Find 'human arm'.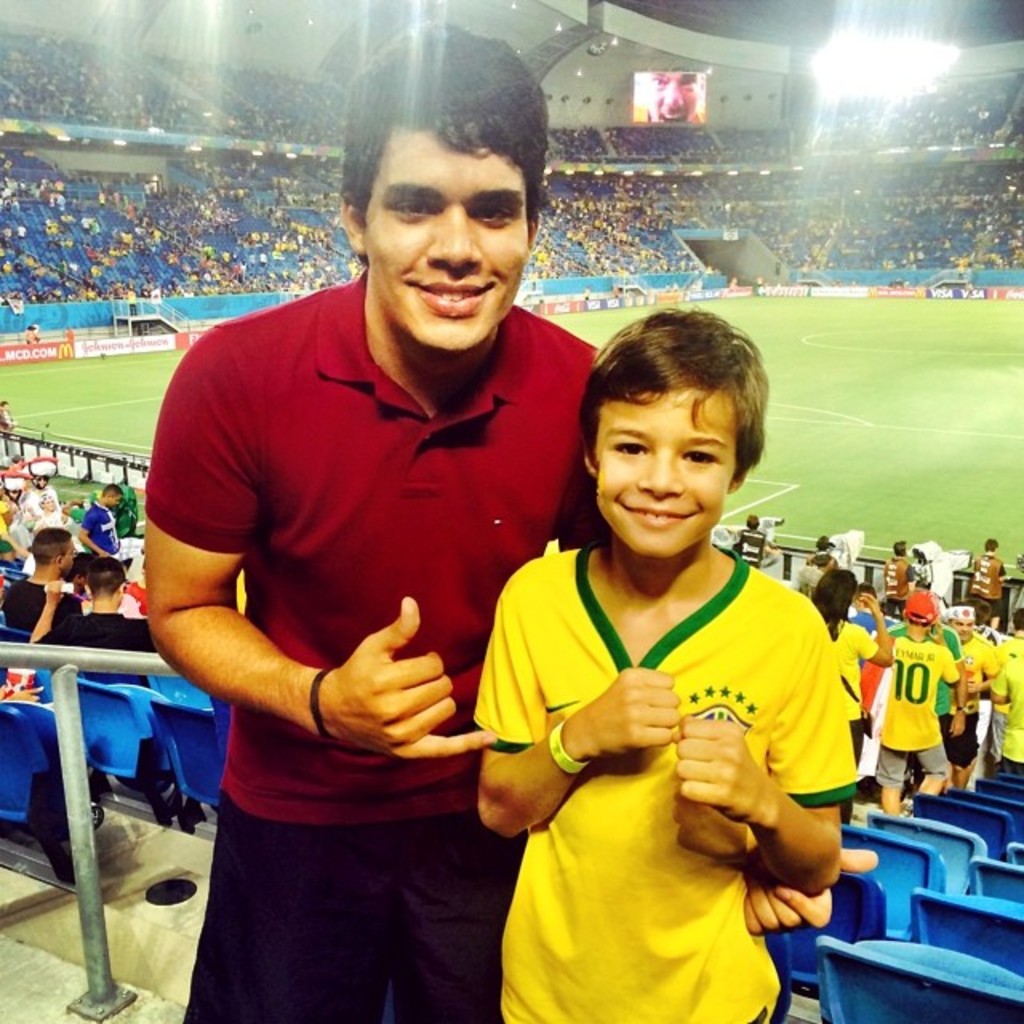
<box>27,576,62,642</box>.
